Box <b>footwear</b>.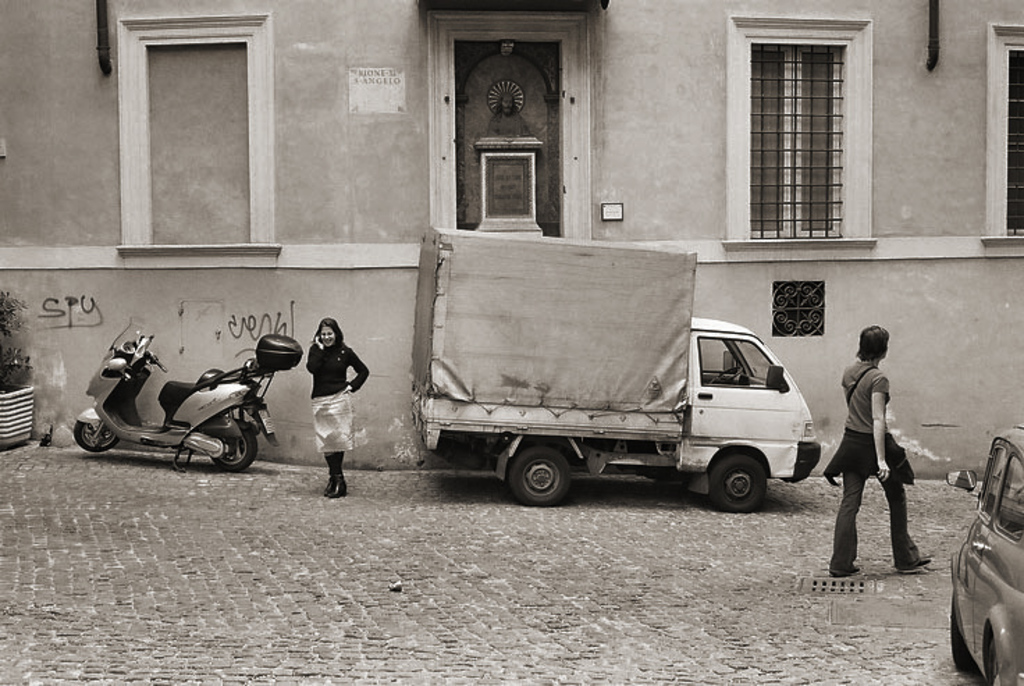
x1=323, y1=455, x2=348, y2=497.
